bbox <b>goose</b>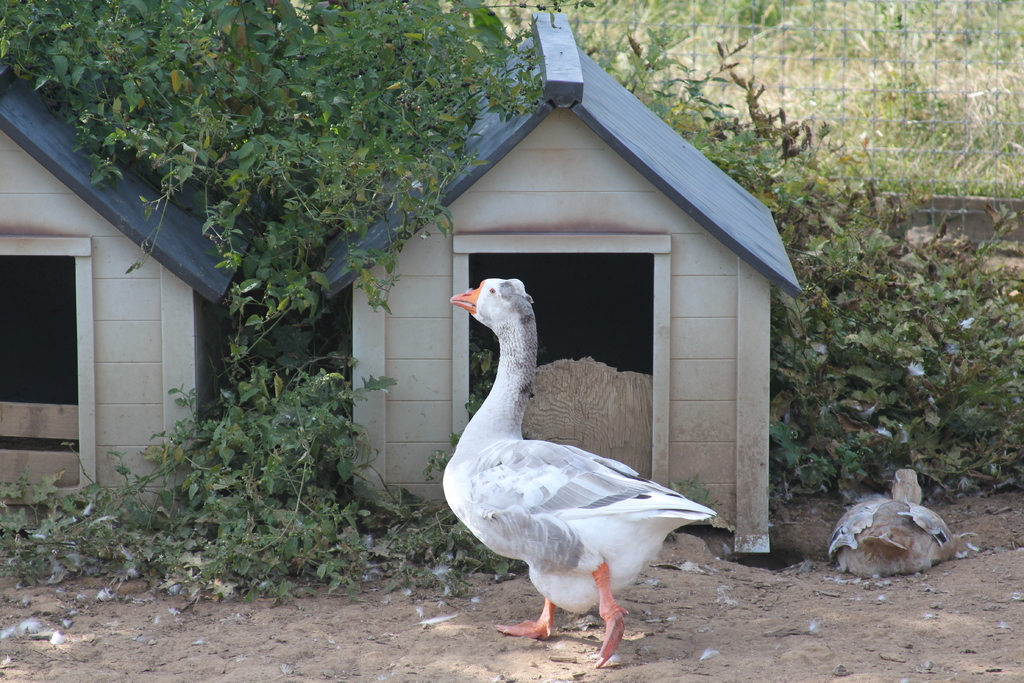
<region>822, 463, 977, 578</region>
